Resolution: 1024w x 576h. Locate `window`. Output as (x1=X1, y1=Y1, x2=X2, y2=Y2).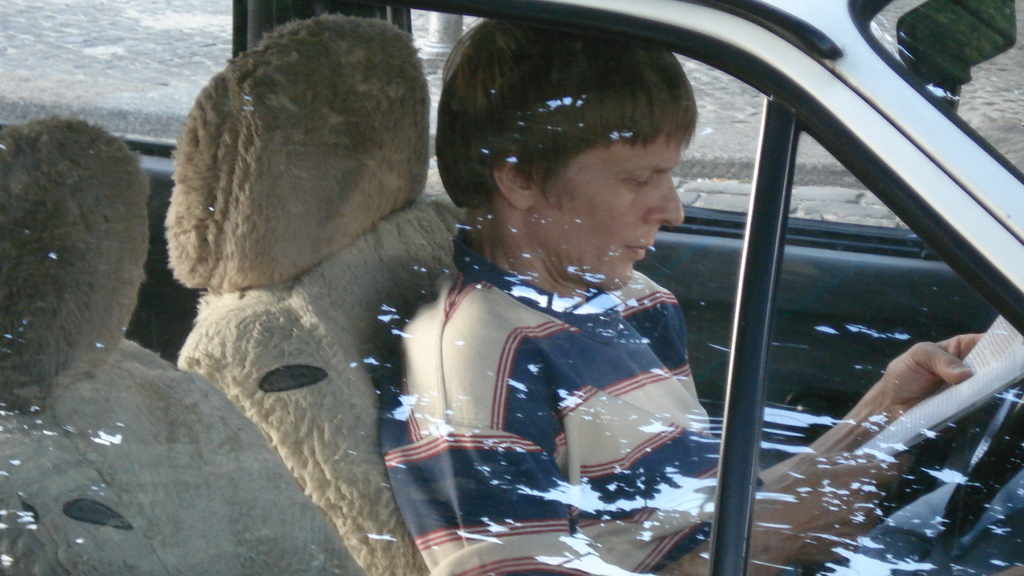
(x1=0, y1=0, x2=771, y2=575).
